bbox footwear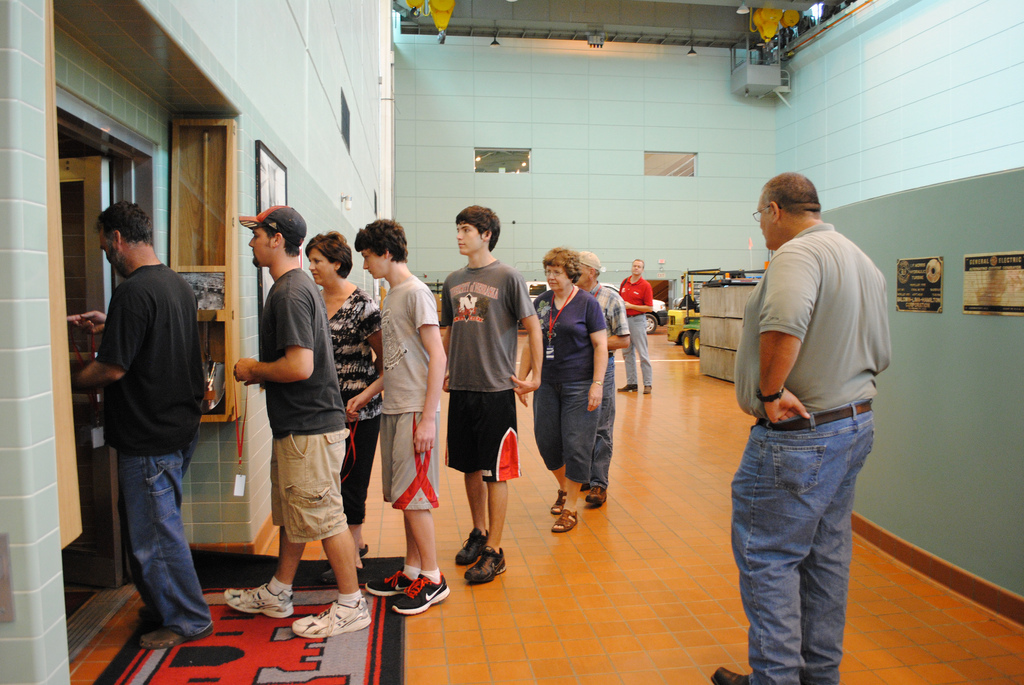
<region>621, 381, 637, 391</region>
